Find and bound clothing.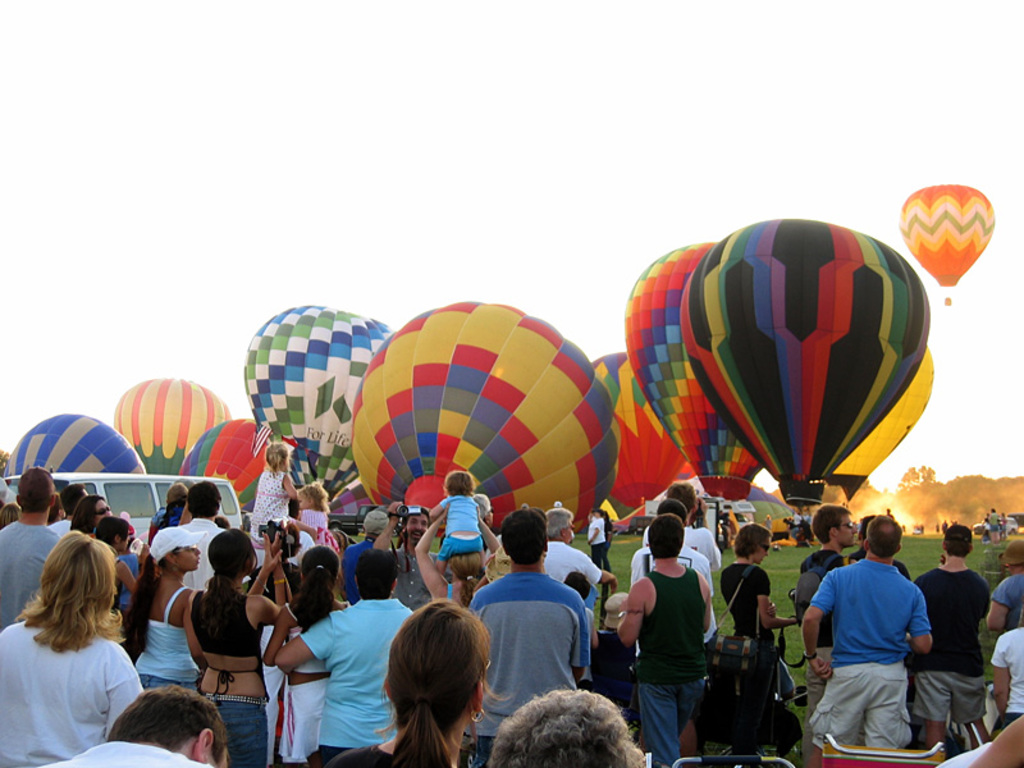
Bound: rect(584, 512, 609, 571).
